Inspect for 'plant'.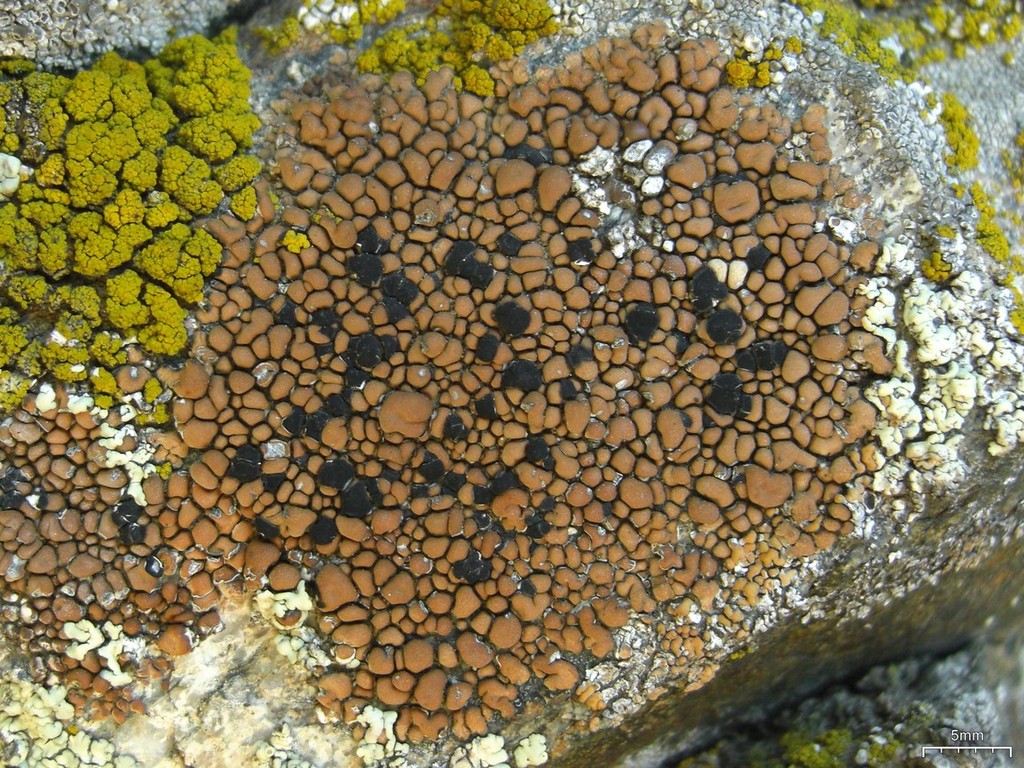
Inspection: left=752, top=61, right=768, bottom=85.
